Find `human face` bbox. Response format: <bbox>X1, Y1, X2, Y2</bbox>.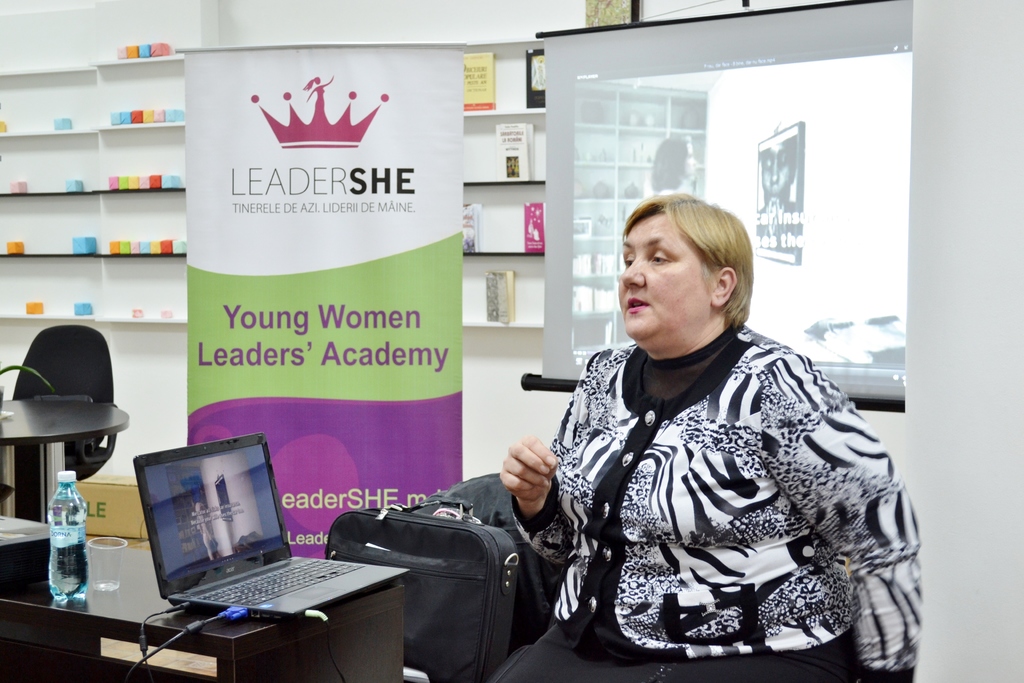
<bbox>620, 213, 705, 335</bbox>.
